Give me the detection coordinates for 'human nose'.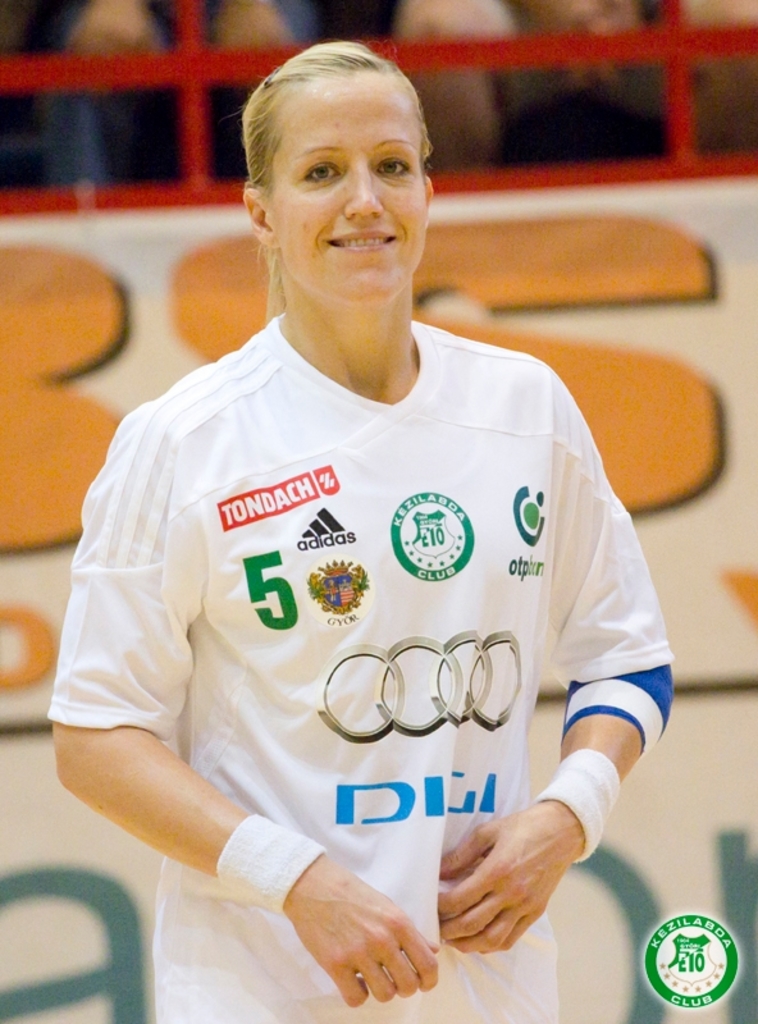
select_region(346, 160, 384, 215).
